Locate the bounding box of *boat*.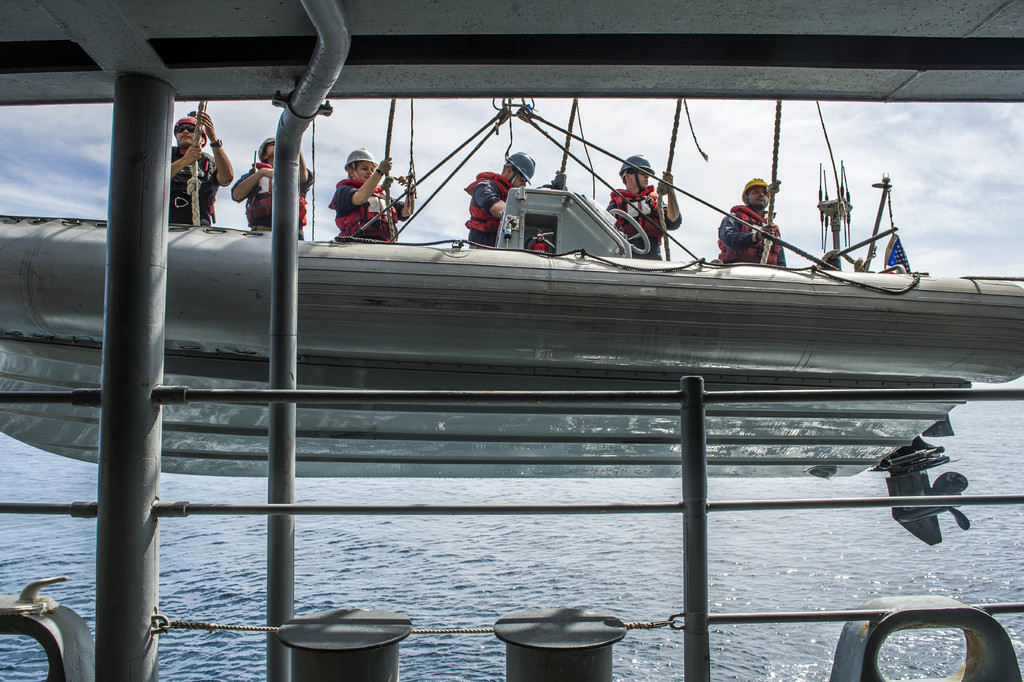
Bounding box: [2, 95, 1023, 545].
